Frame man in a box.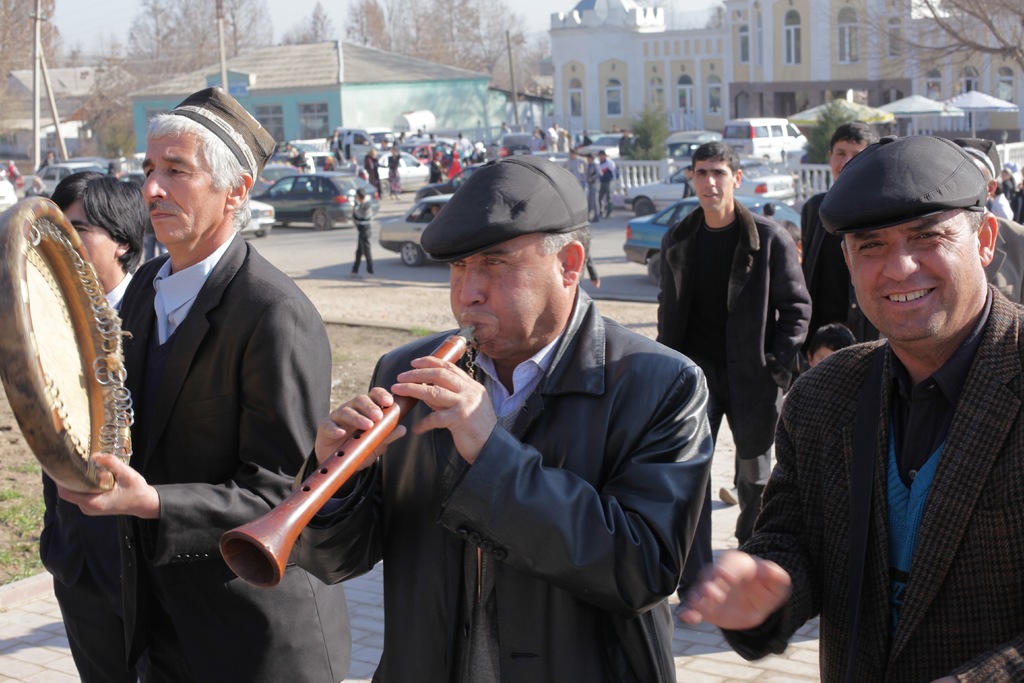
<bbox>568, 150, 585, 174</bbox>.
